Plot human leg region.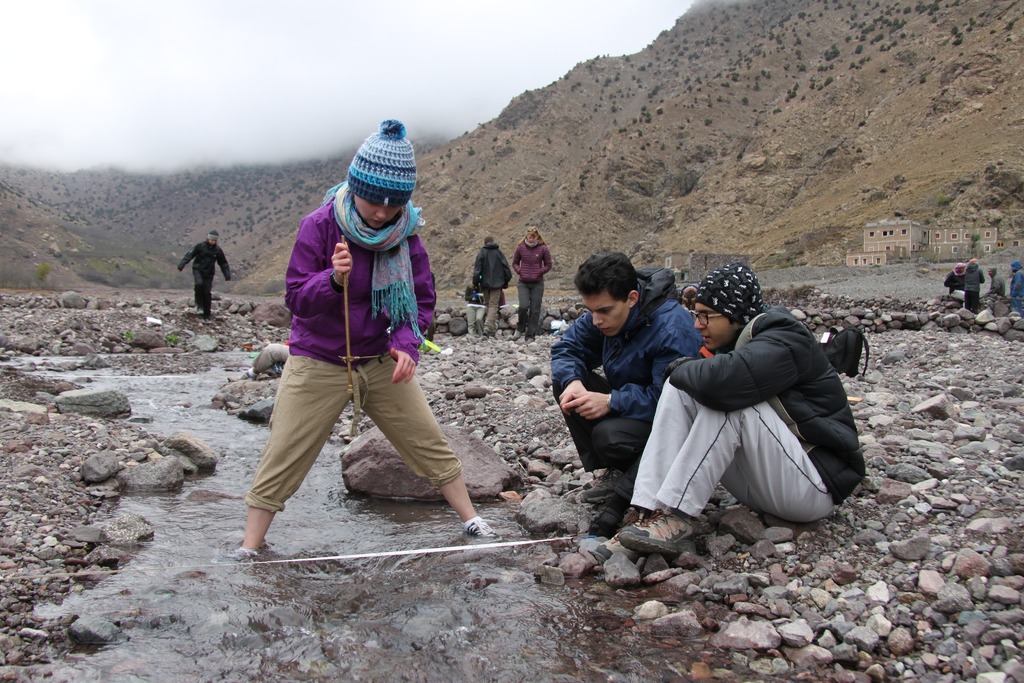
Plotted at [625,372,760,518].
